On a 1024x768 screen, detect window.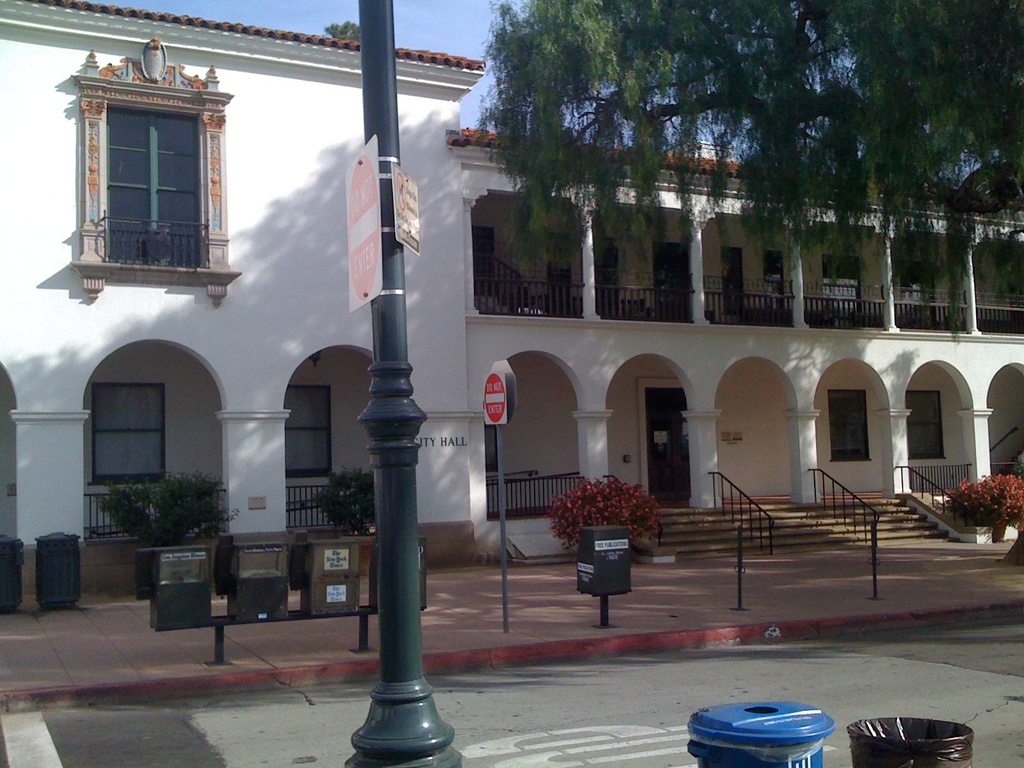
(719, 246, 739, 311).
